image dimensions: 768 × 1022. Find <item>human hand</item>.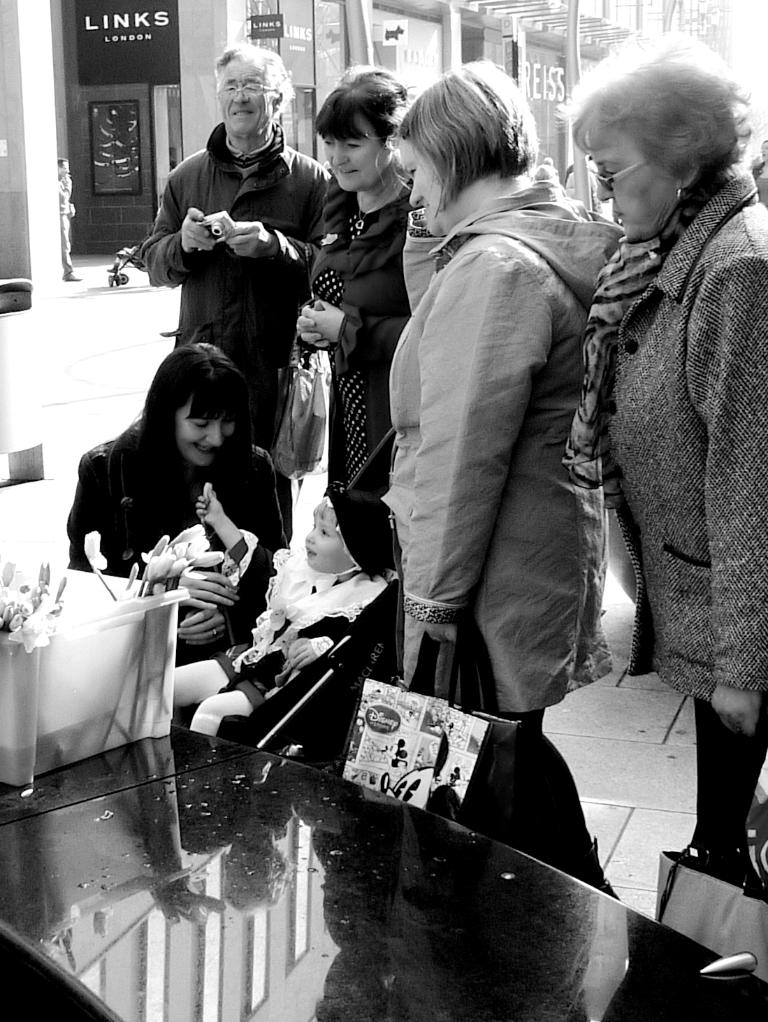
Rect(181, 205, 222, 254).
